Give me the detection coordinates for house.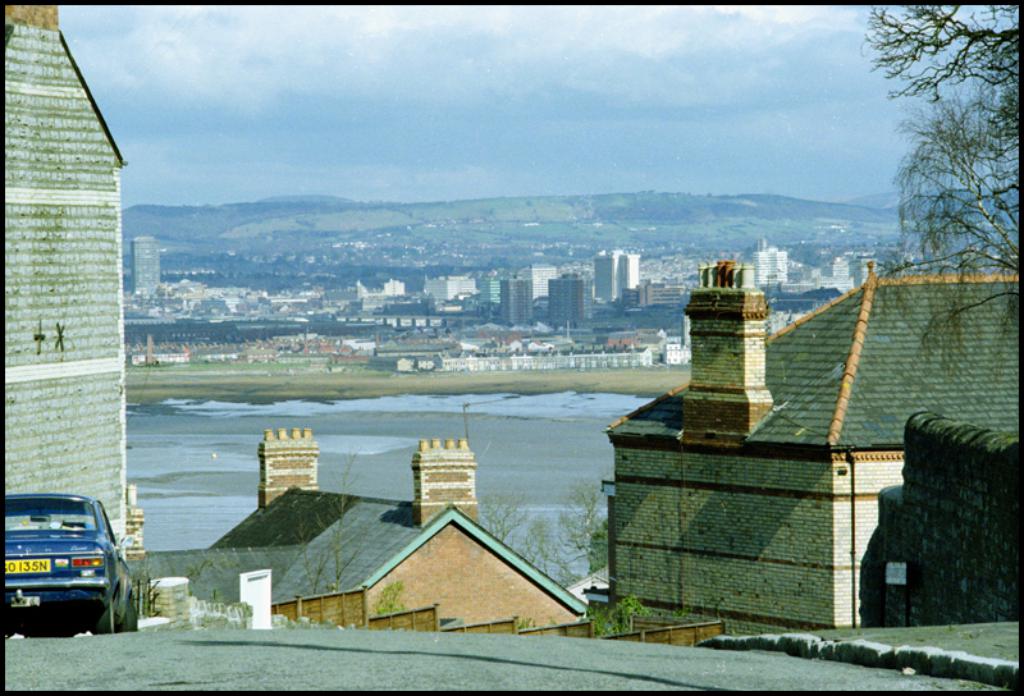
(x1=745, y1=235, x2=794, y2=293).
